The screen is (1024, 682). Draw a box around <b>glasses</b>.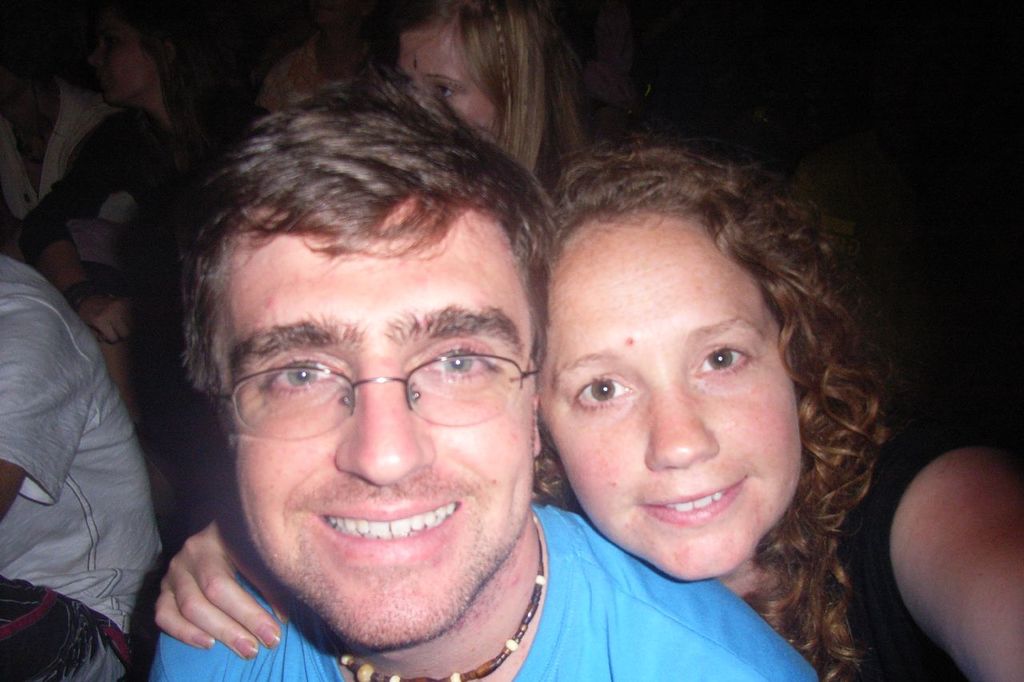
<bbox>235, 337, 527, 430</bbox>.
